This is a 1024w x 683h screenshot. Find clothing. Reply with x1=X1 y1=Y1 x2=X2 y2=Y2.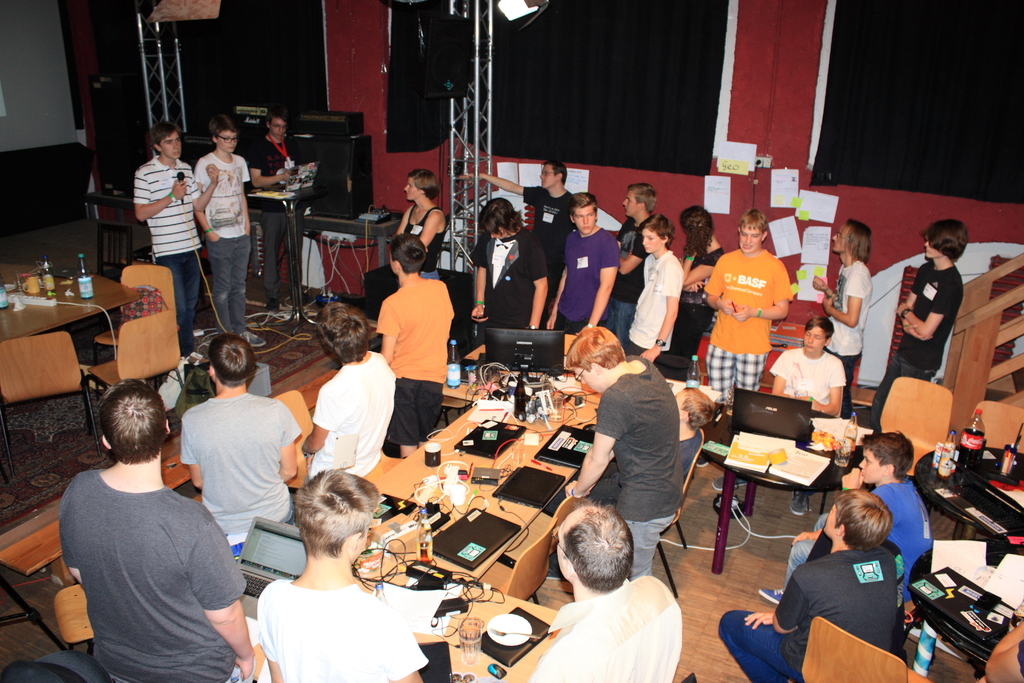
x1=255 y1=135 x2=296 y2=217.
